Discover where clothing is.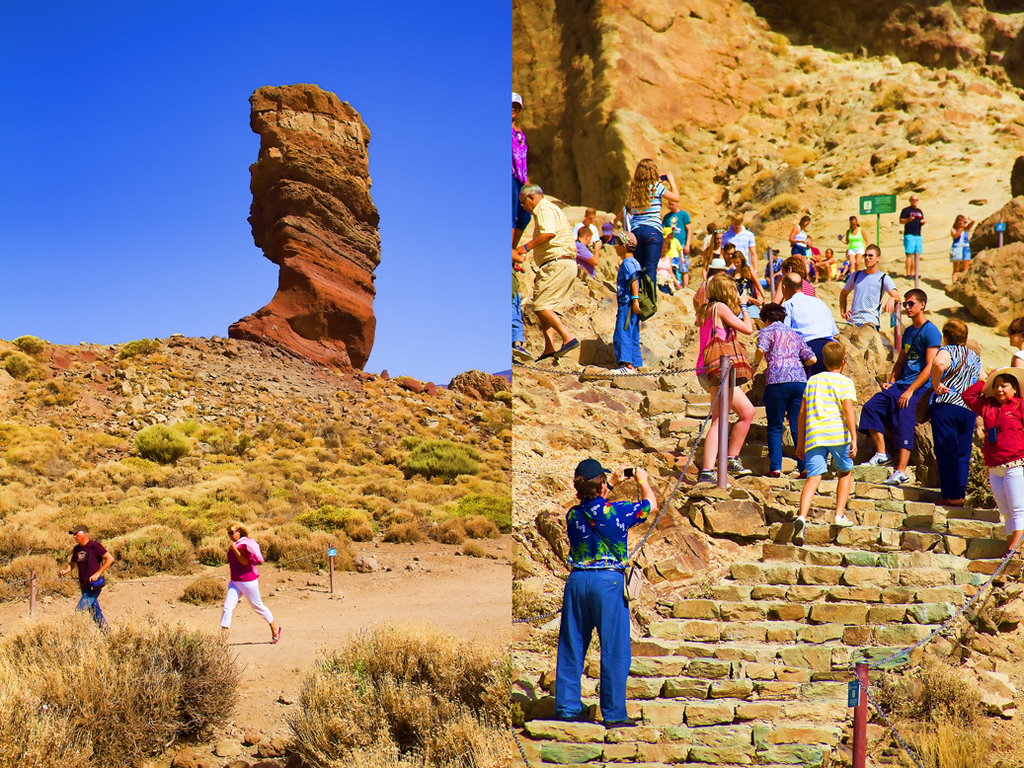
Discovered at (835, 267, 889, 337).
